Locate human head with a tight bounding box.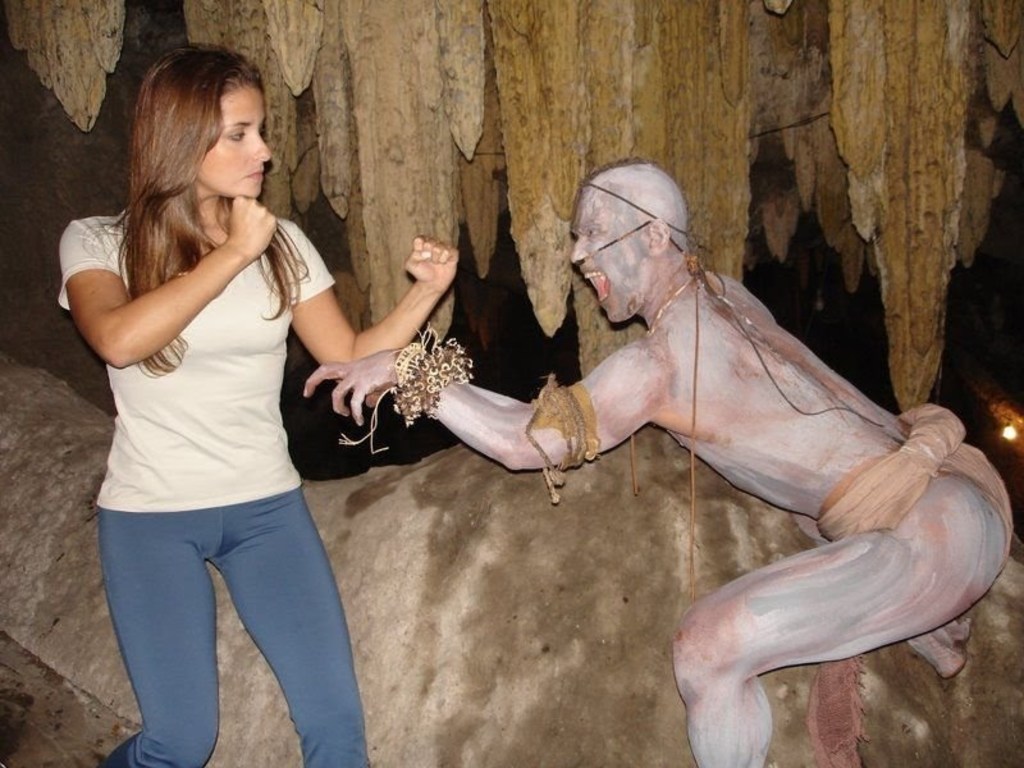
[133, 47, 271, 202].
